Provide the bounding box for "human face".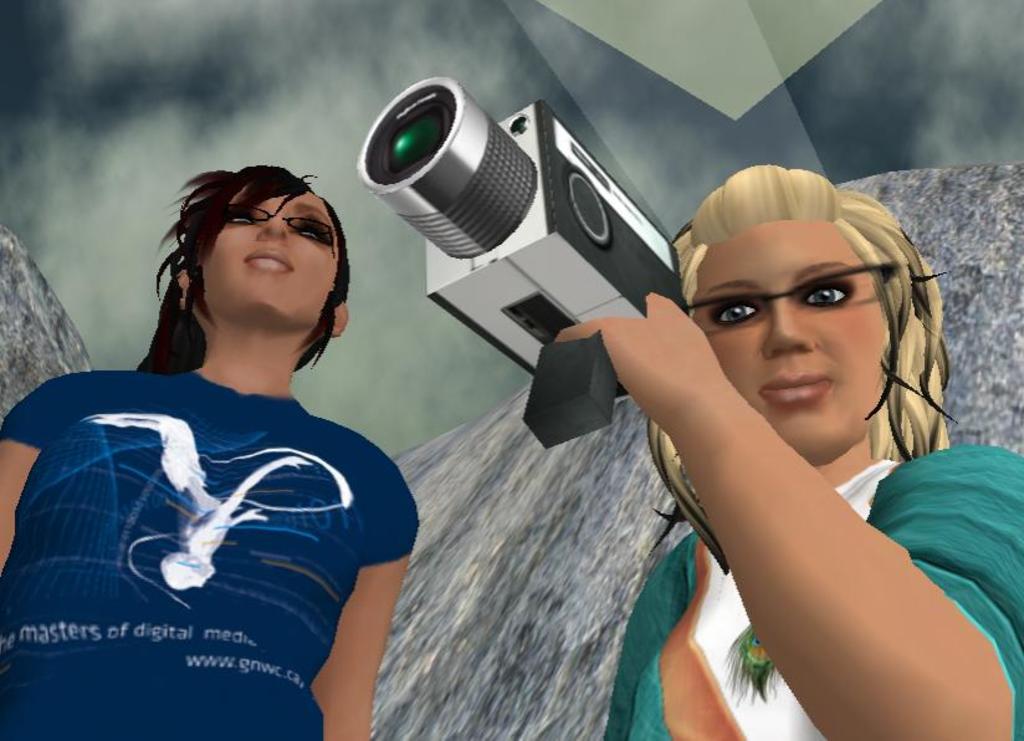
[x1=692, y1=214, x2=890, y2=469].
